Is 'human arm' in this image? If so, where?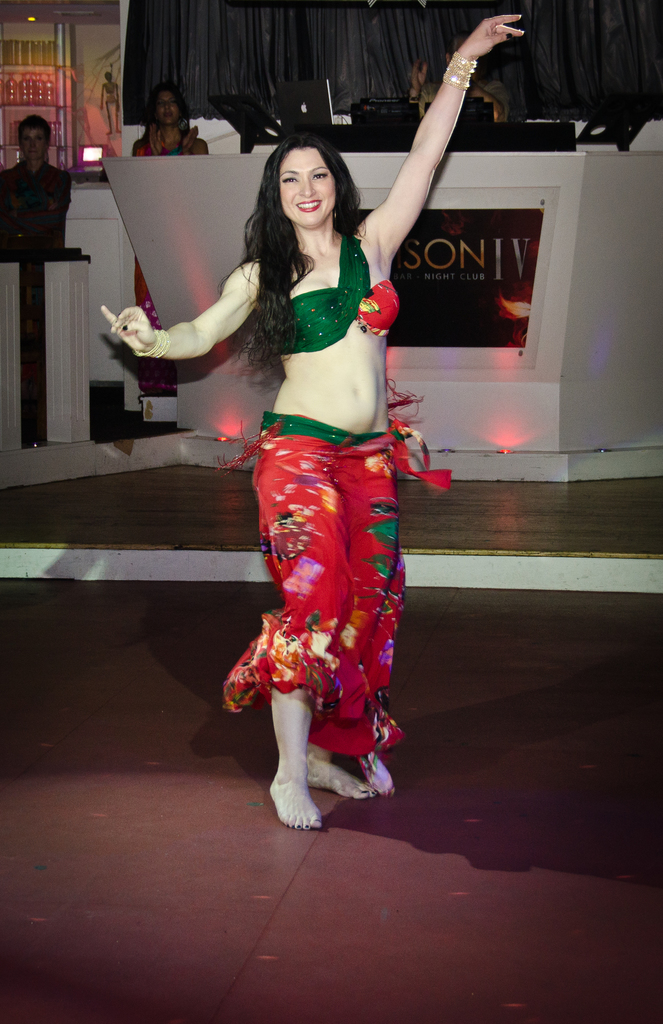
Yes, at BBox(368, 35, 498, 282).
